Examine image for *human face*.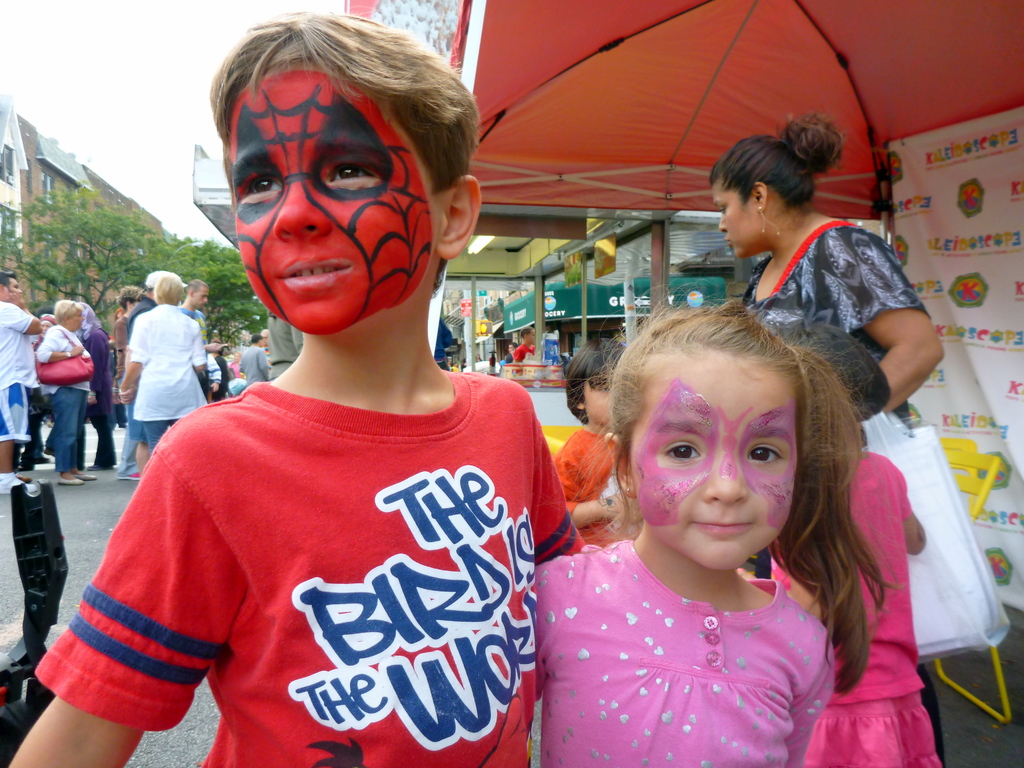
Examination result: crop(228, 64, 441, 333).
